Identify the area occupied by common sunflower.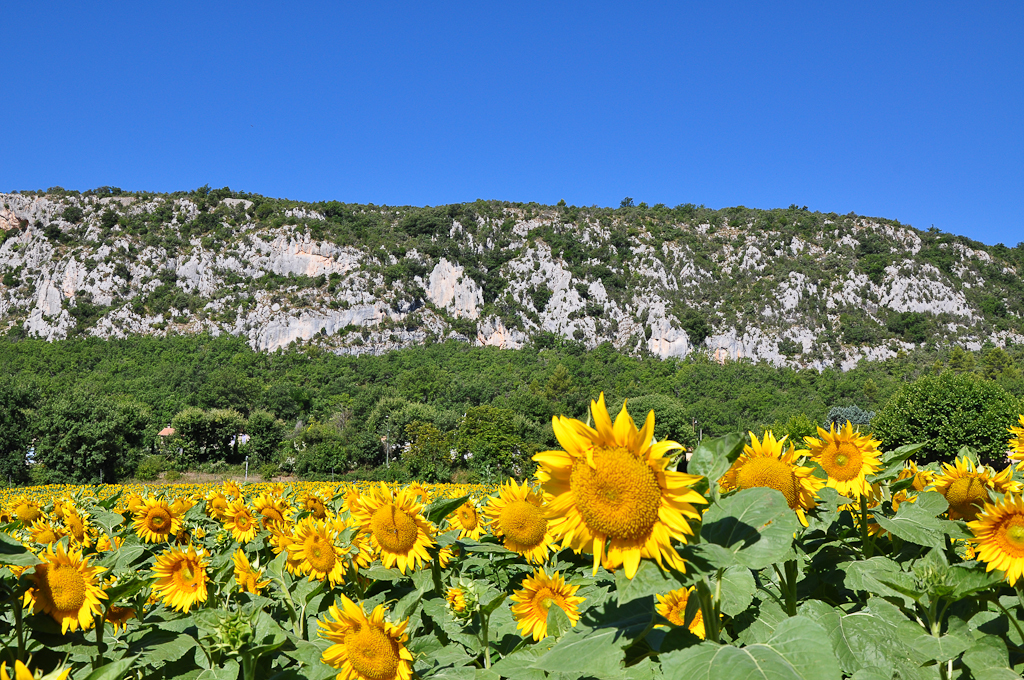
Area: <region>659, 586, 705, 631</region>.
